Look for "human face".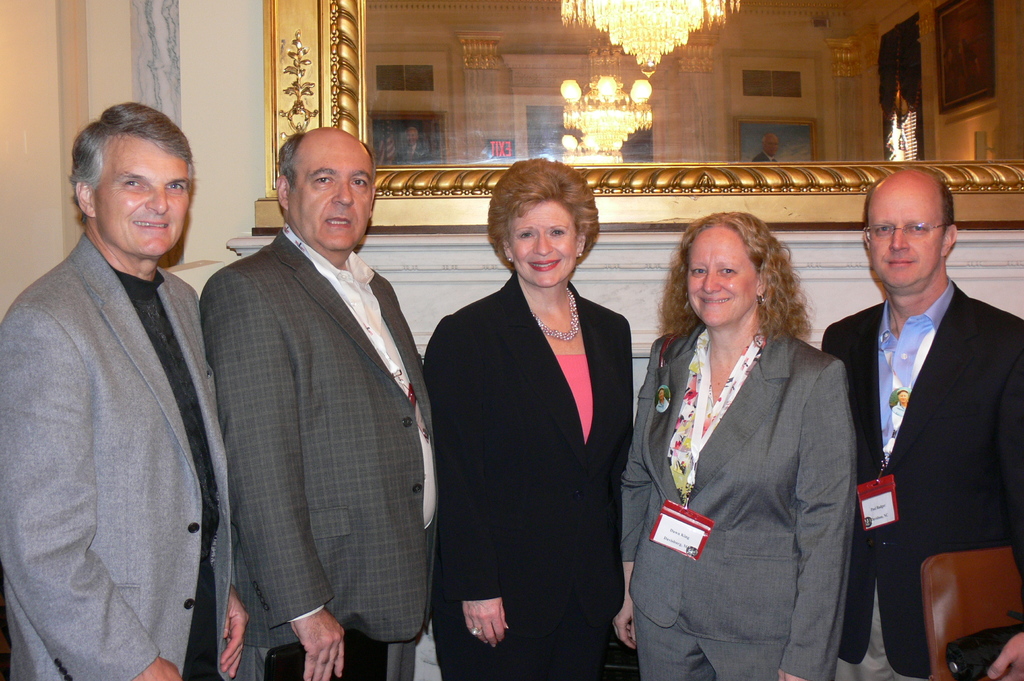
Found: box=[514, 201, 579, 284].
